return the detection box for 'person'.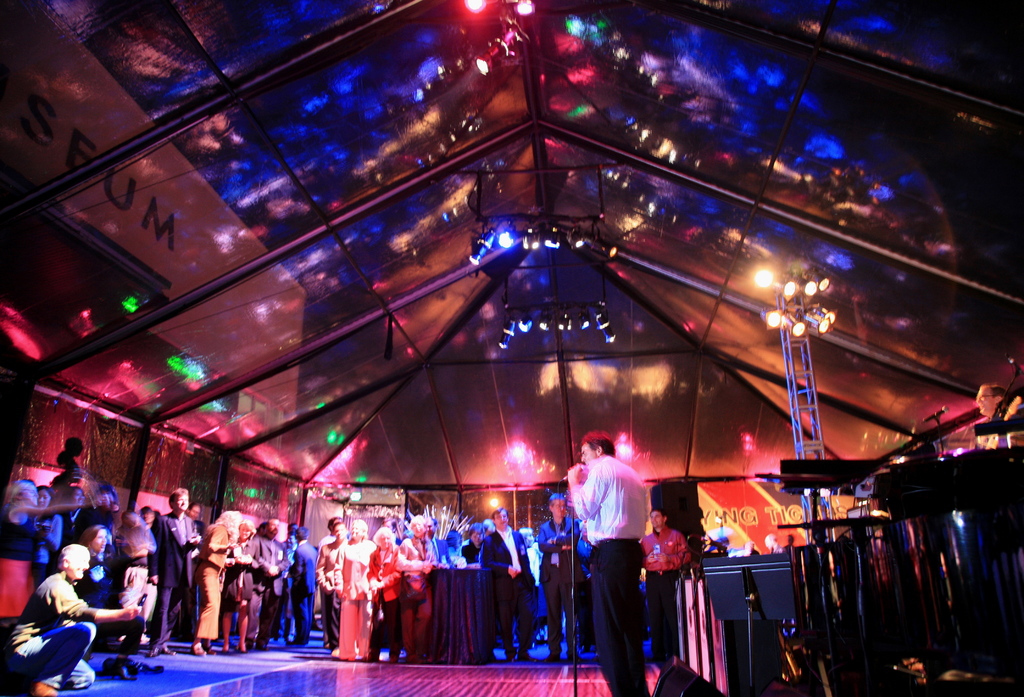
region(364, 527, 404, 657).
